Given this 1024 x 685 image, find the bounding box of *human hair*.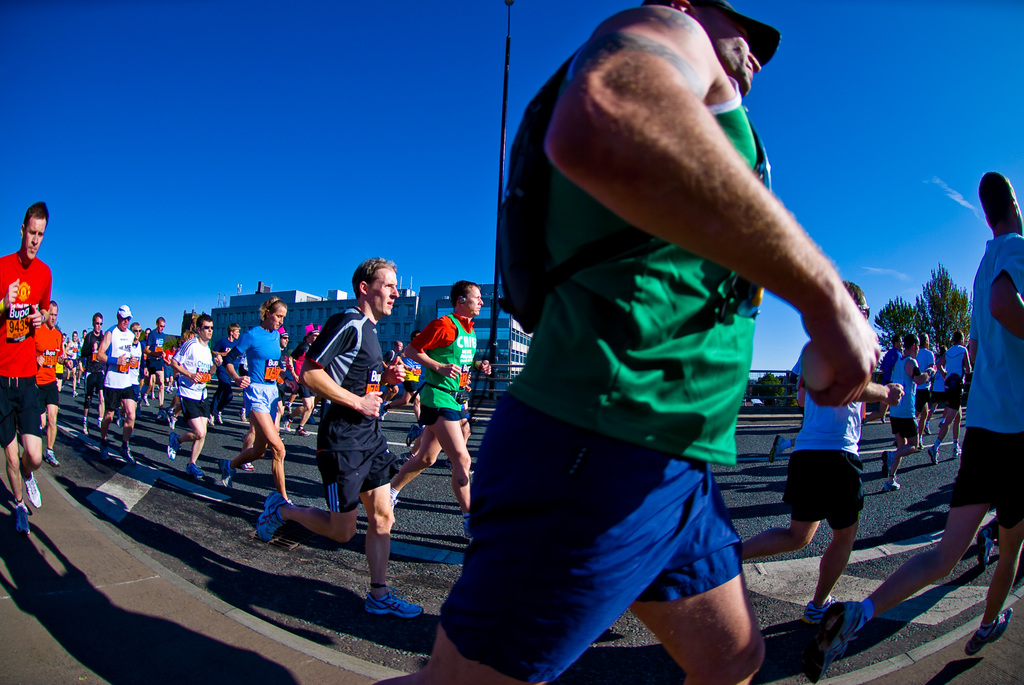
(left=254, top=295, right=286, bottom=326).
